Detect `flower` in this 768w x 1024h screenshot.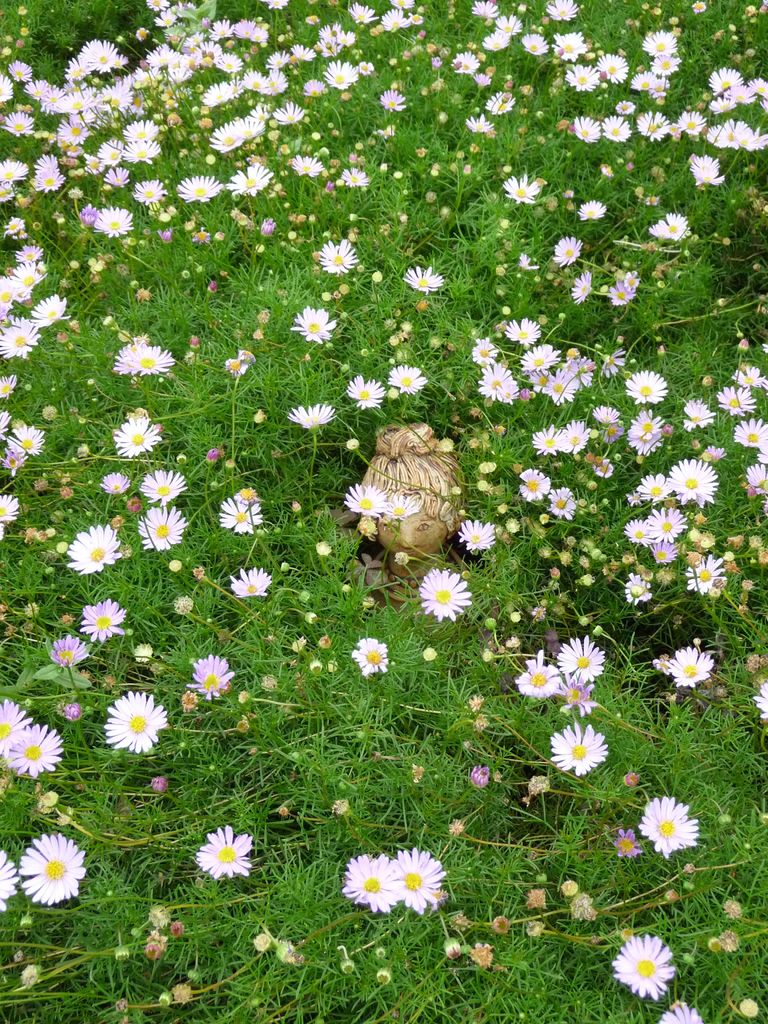
Detection: l=0, t=493, r=24, b=543.
